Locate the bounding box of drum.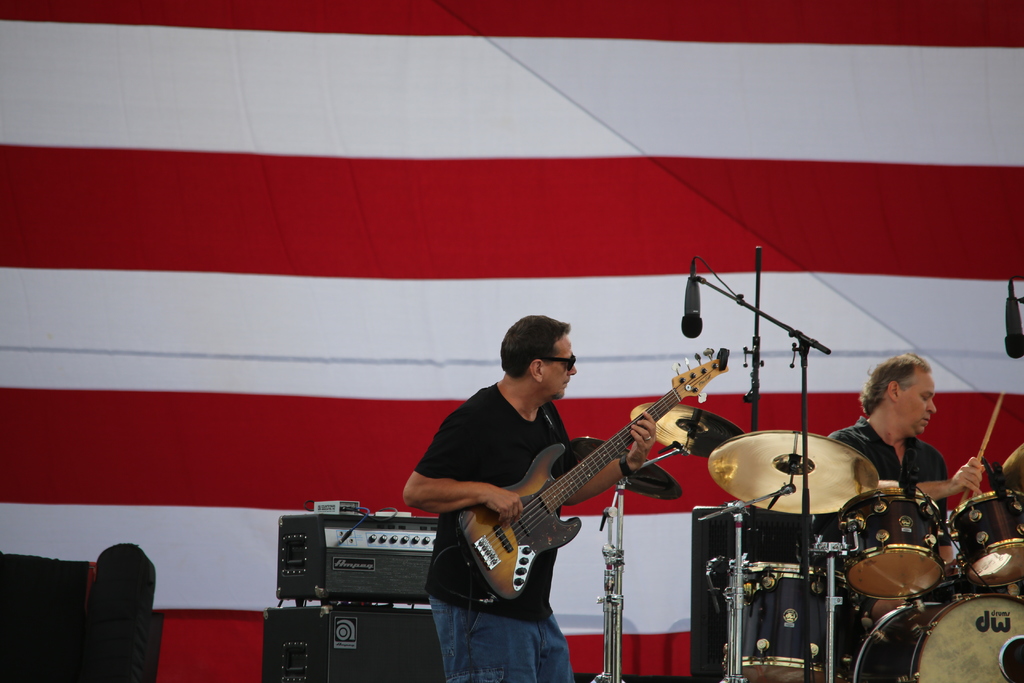
Bounding box: BBox(838, 488, 950, 599).
